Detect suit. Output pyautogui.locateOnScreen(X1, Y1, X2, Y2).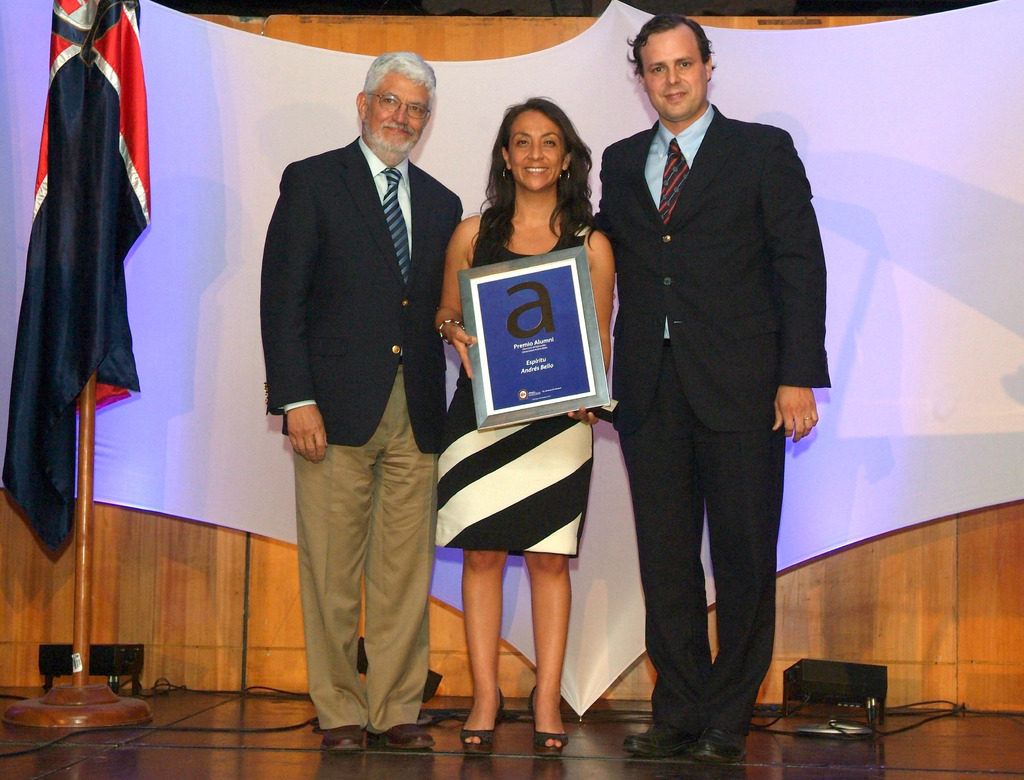
pyautogui.locateOnScreen(259, 137, 464, 454).
